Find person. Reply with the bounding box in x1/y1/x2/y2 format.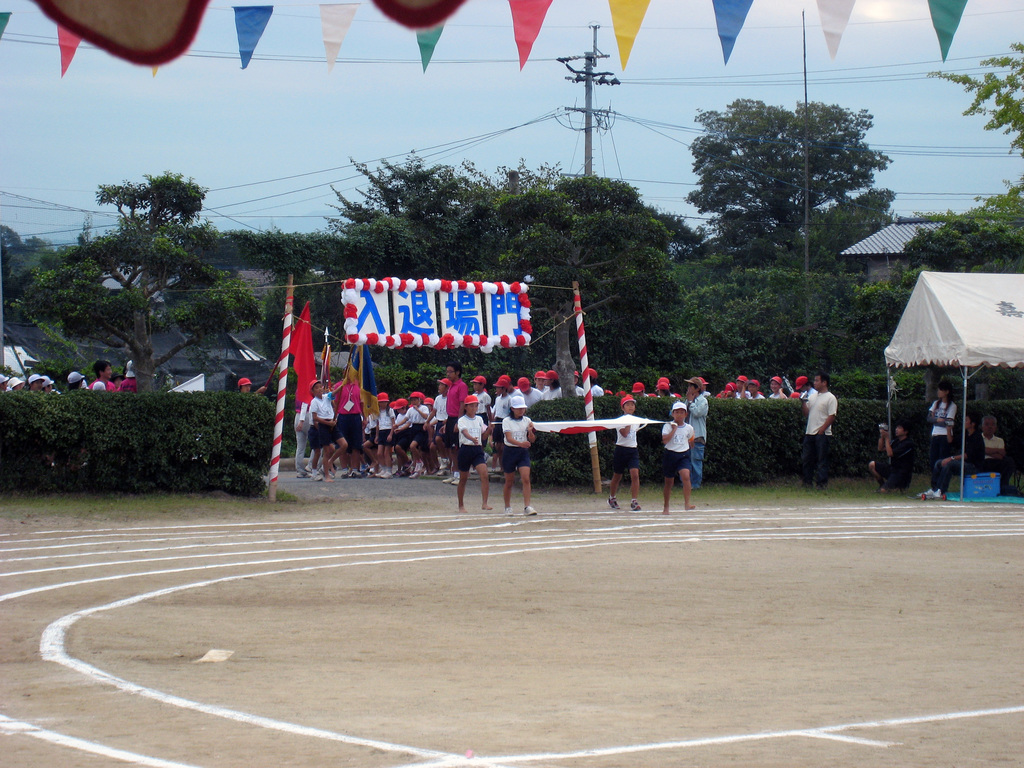
612/393/639/512.
